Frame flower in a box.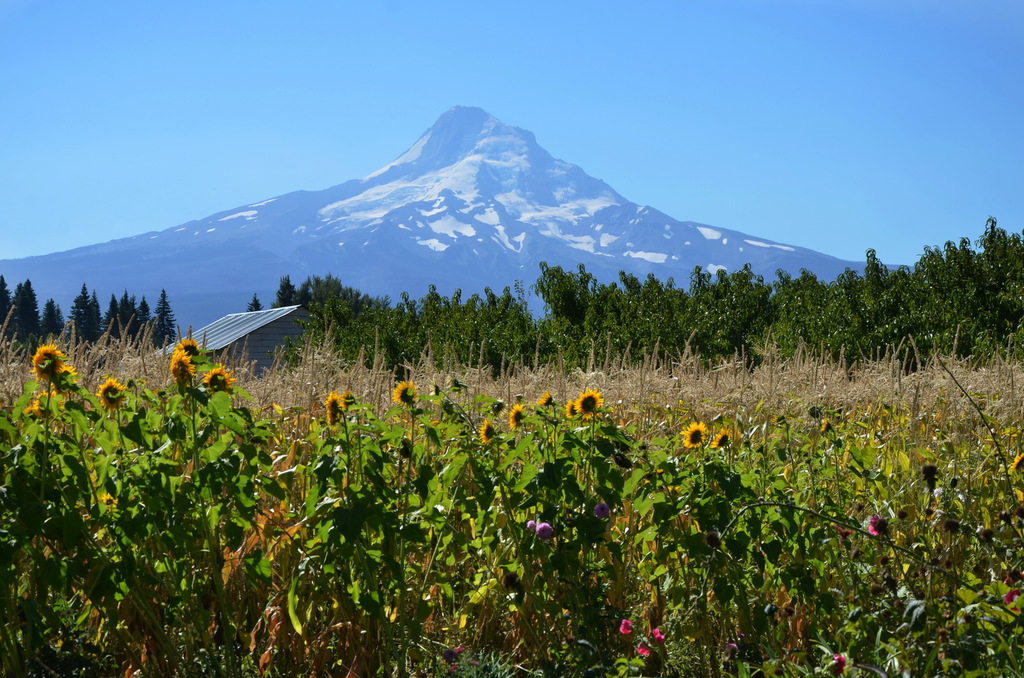
[left=573, top=387, right=602, bottom=421].
